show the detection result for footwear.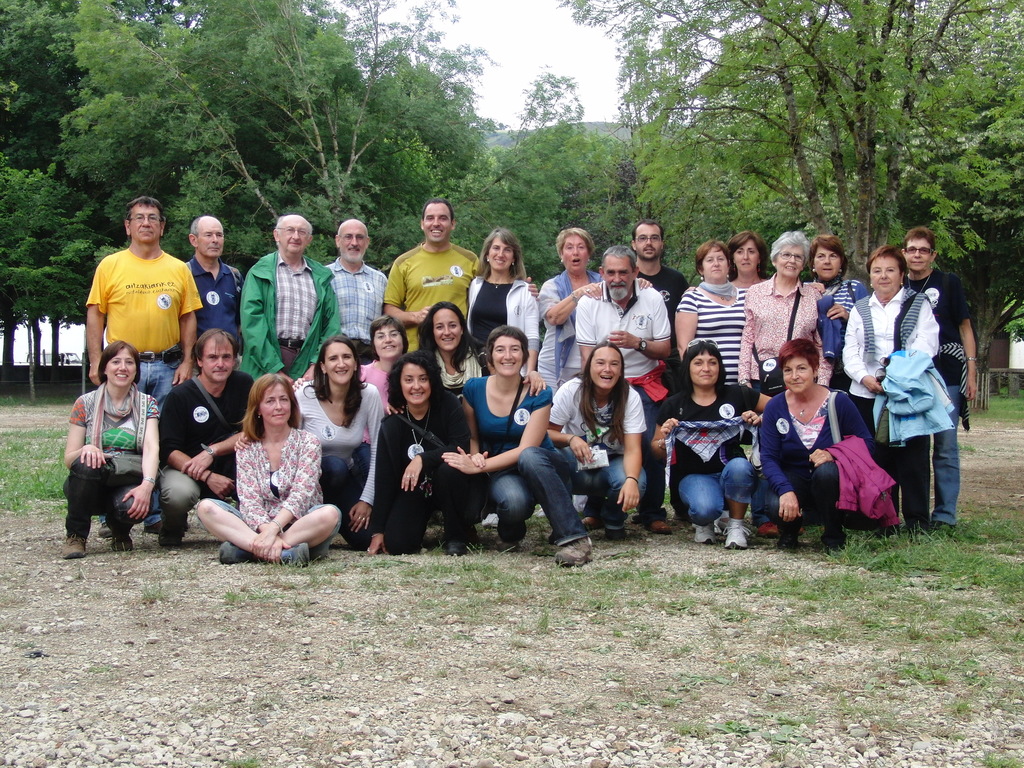
Rect(140, 520, 166, 539).
